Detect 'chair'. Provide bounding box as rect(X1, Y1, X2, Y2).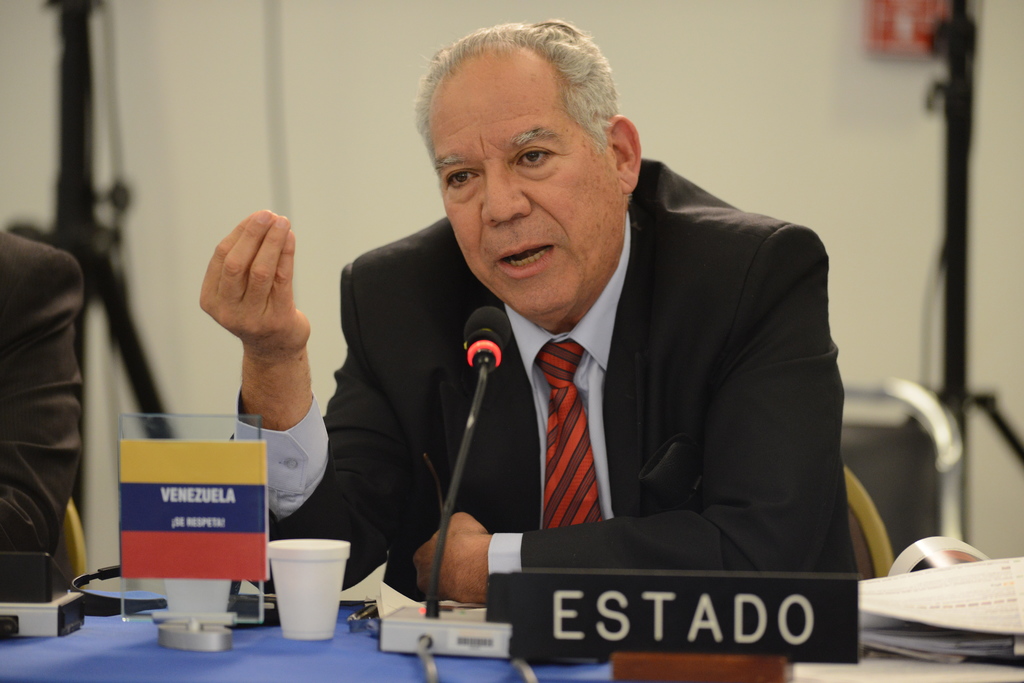
rect(840, 465, 895, 581).
